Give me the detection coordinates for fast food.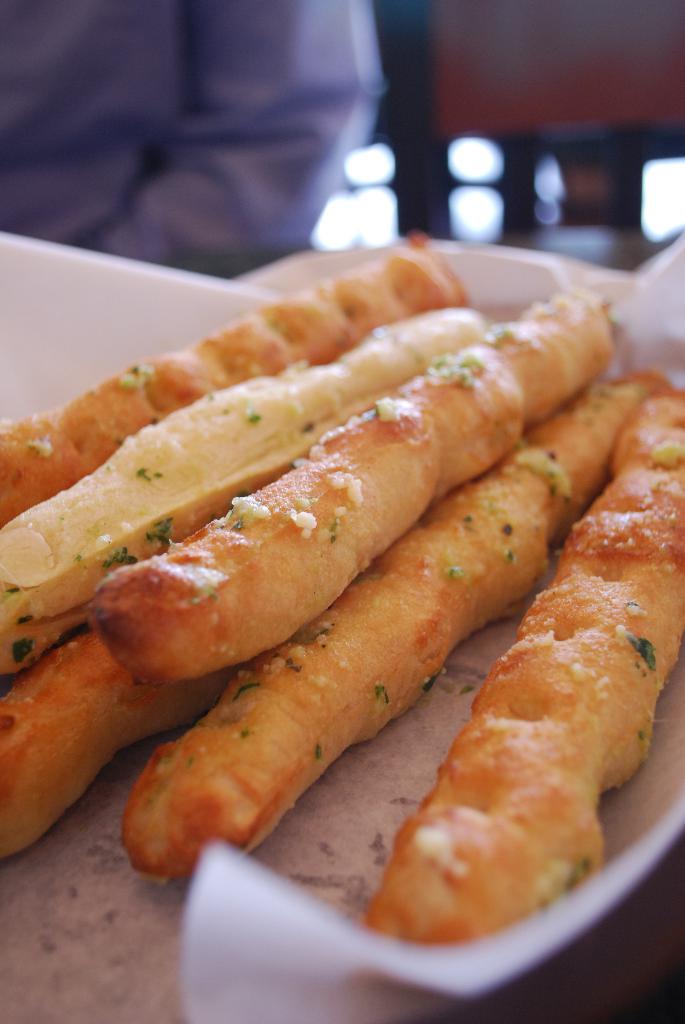
bbox=[0, 287, 462, 600].
